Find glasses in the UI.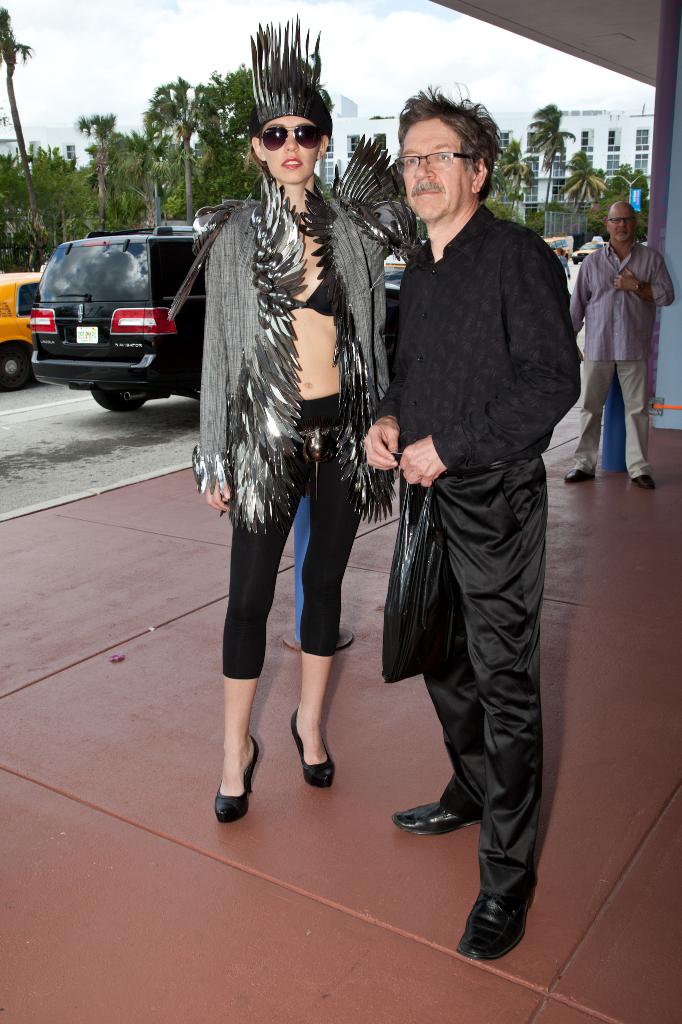
UI element at [left=392, top=147, right=483, bottom=174].
